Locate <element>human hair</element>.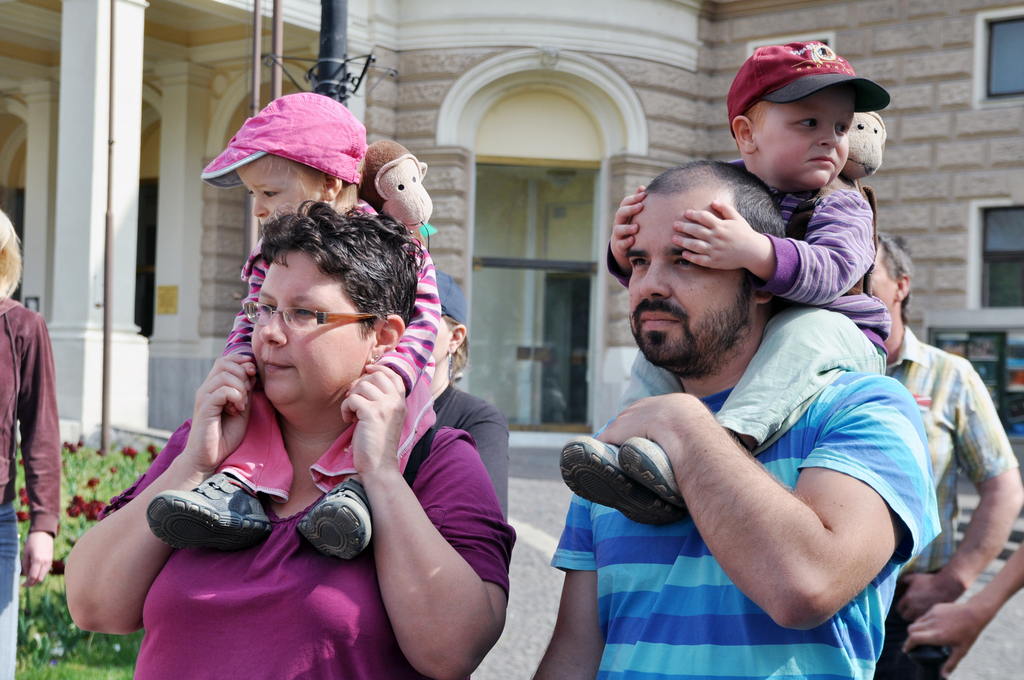
Bounding box: 248,154,303,181.
